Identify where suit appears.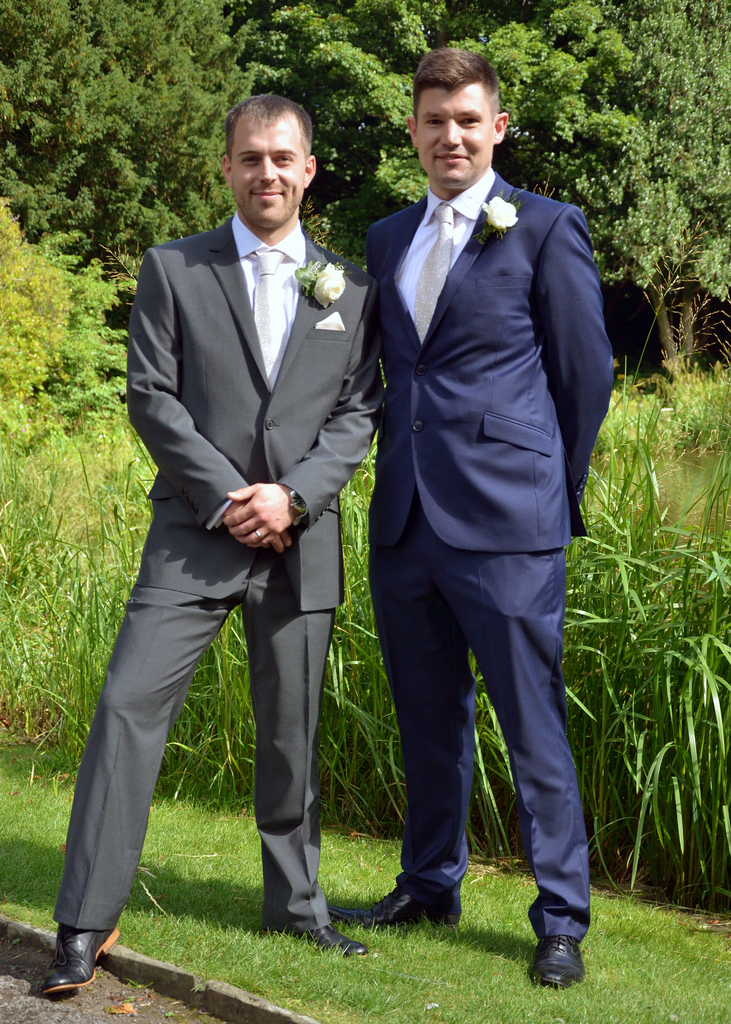
Appears at <region>46, 212, 384, 931</region>.
